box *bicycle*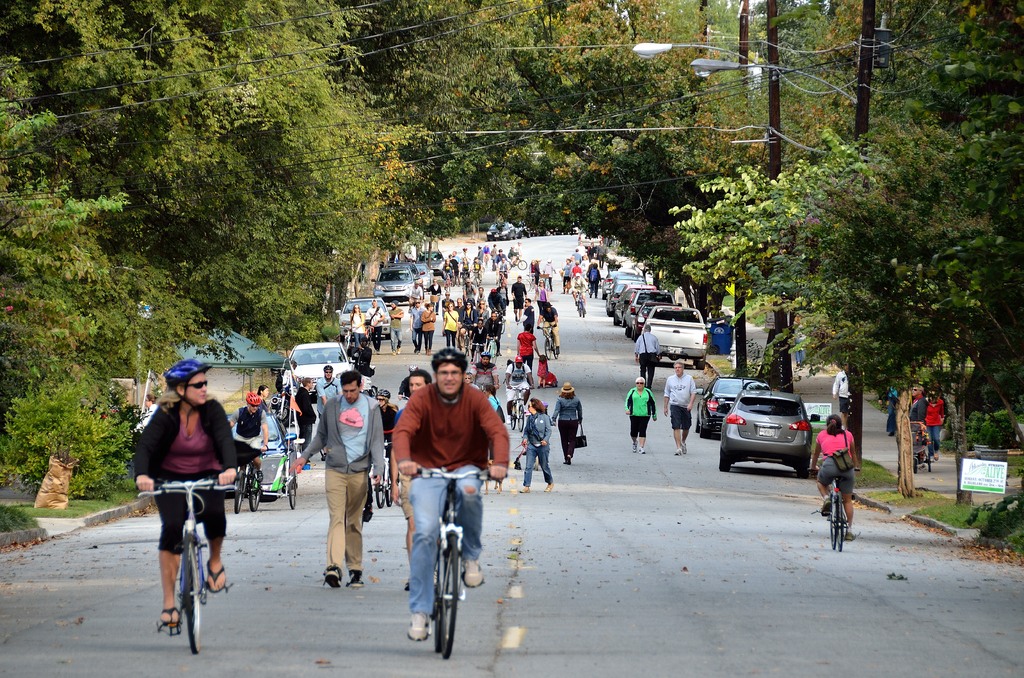
box=[406, 465, 511, 656]
